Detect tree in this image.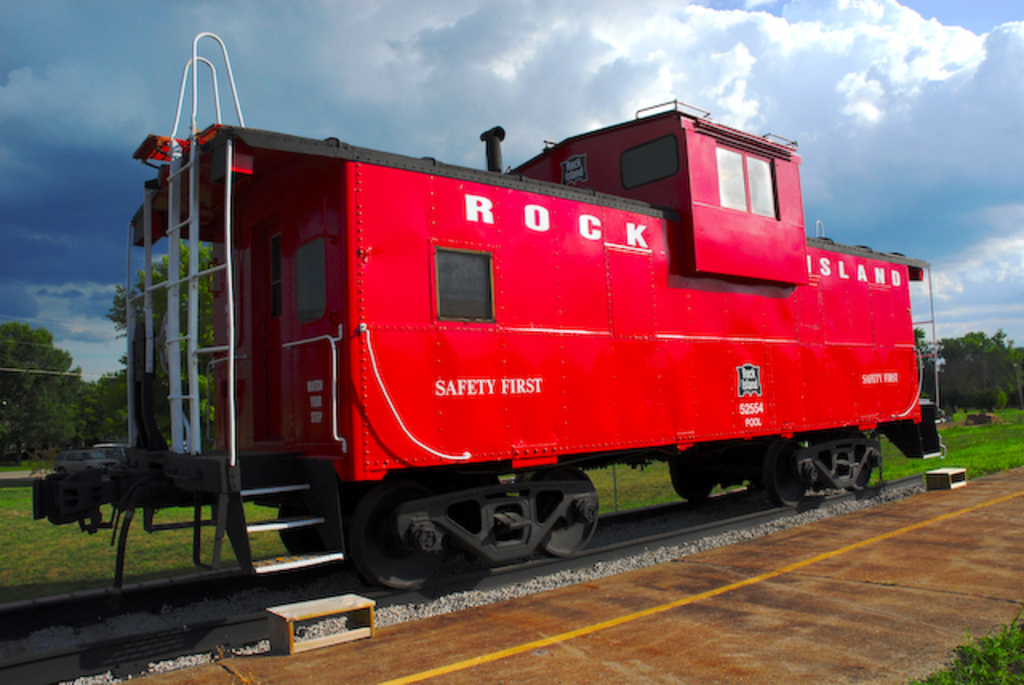
Detection: rect(83, 349, 214, 442).
